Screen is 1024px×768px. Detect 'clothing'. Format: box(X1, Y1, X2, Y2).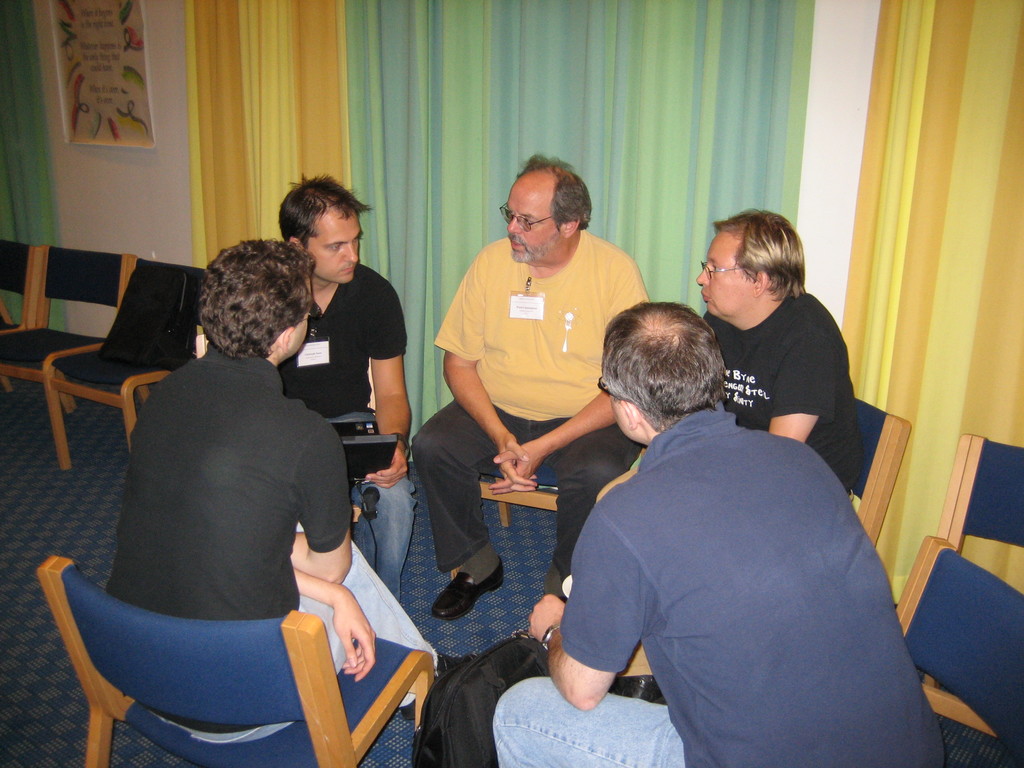
box(701, 284, 866, 500).
